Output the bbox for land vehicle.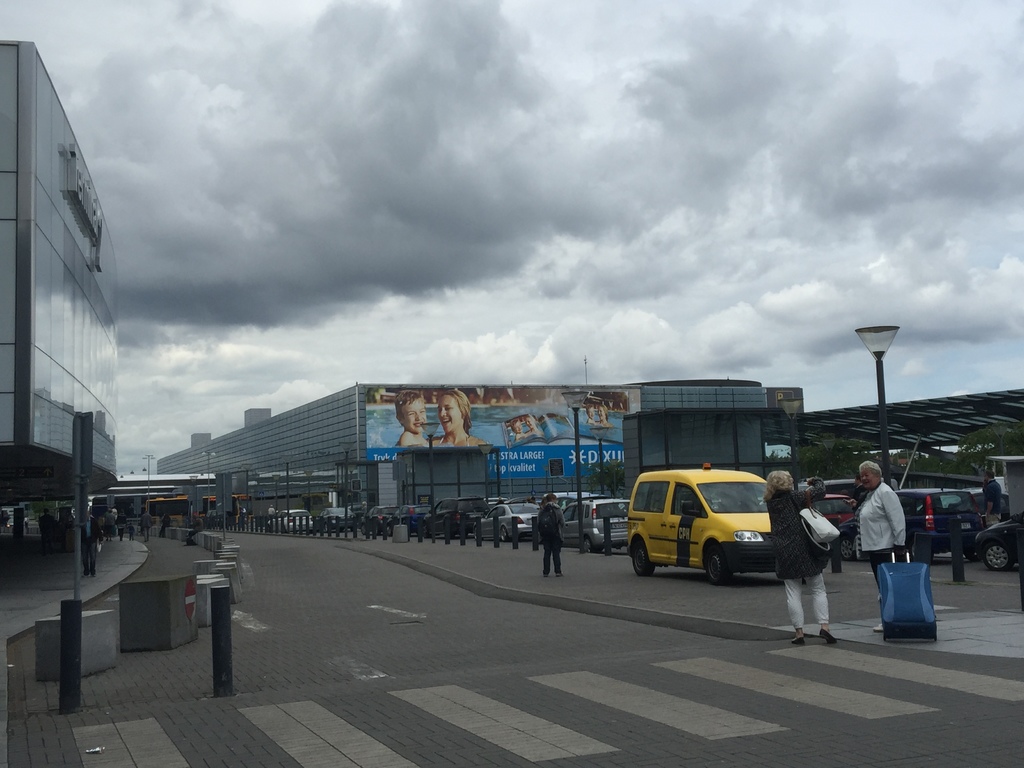
{"left": 963, "top": 482, "right": 1009, "bottom": 519}.
